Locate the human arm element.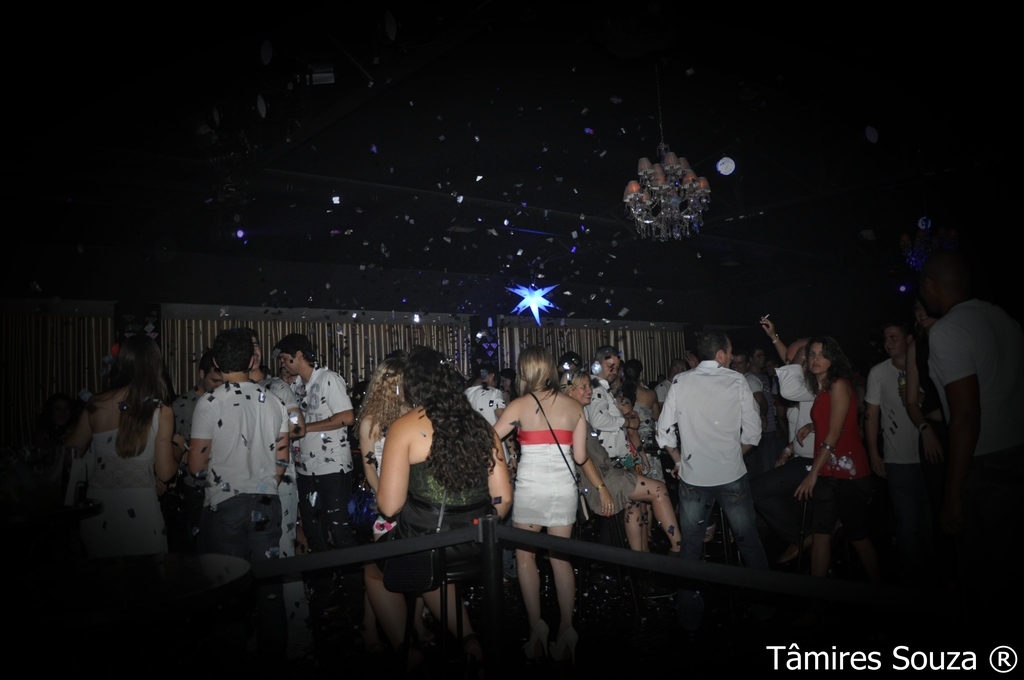
Element bbox: left=154, top=401, right=186, bottom=484.
